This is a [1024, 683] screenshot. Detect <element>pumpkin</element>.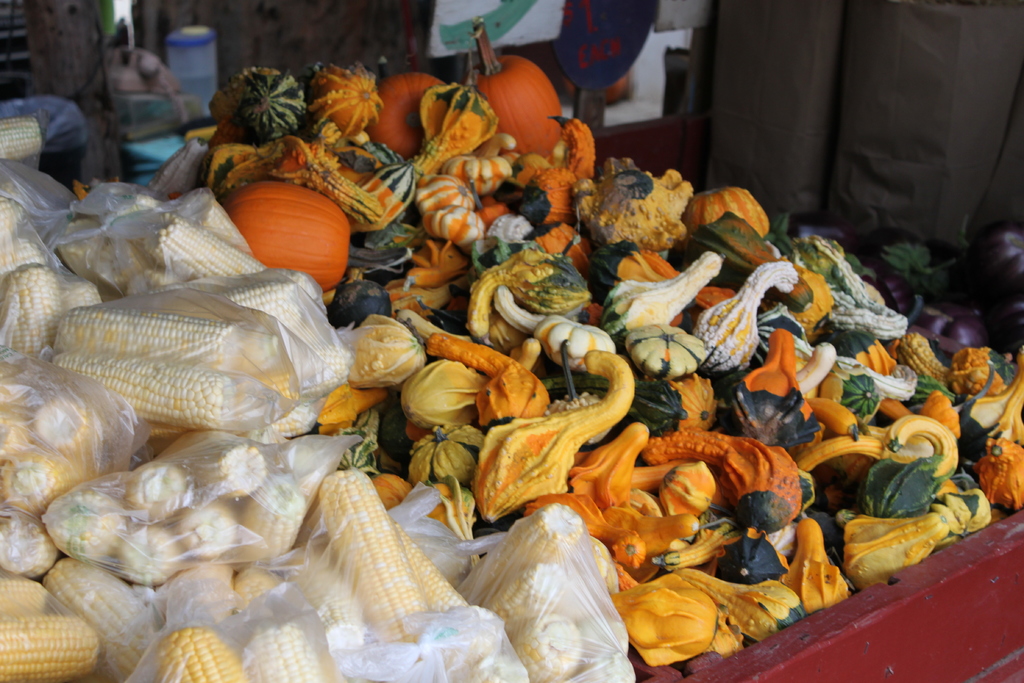
box(460, 18, 566, 160).
